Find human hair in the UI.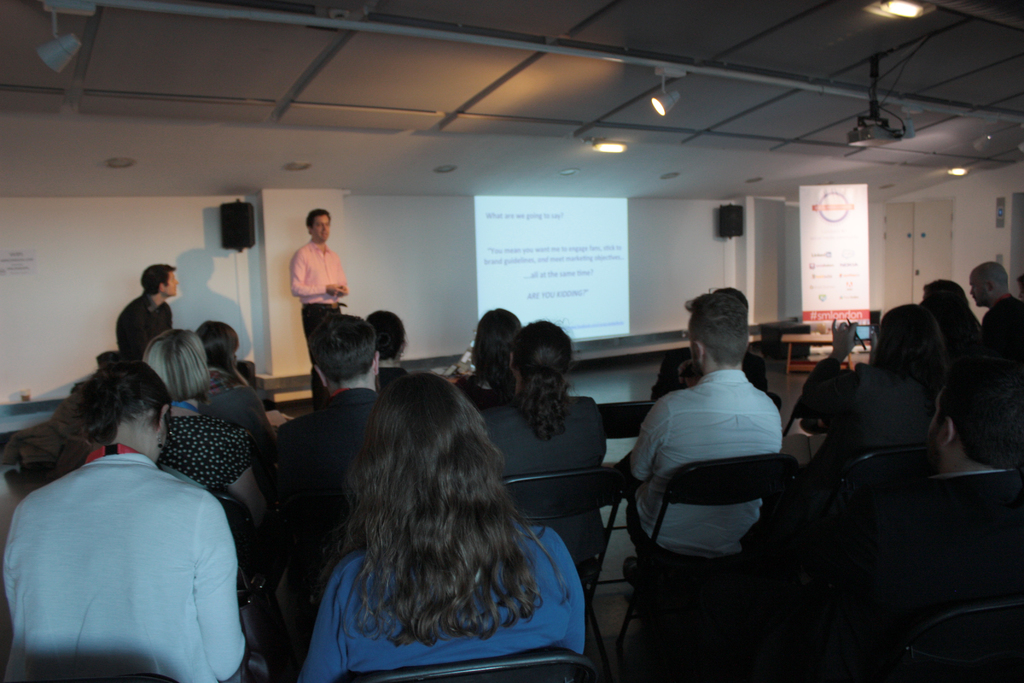
UI element at (687,292,752,371).
